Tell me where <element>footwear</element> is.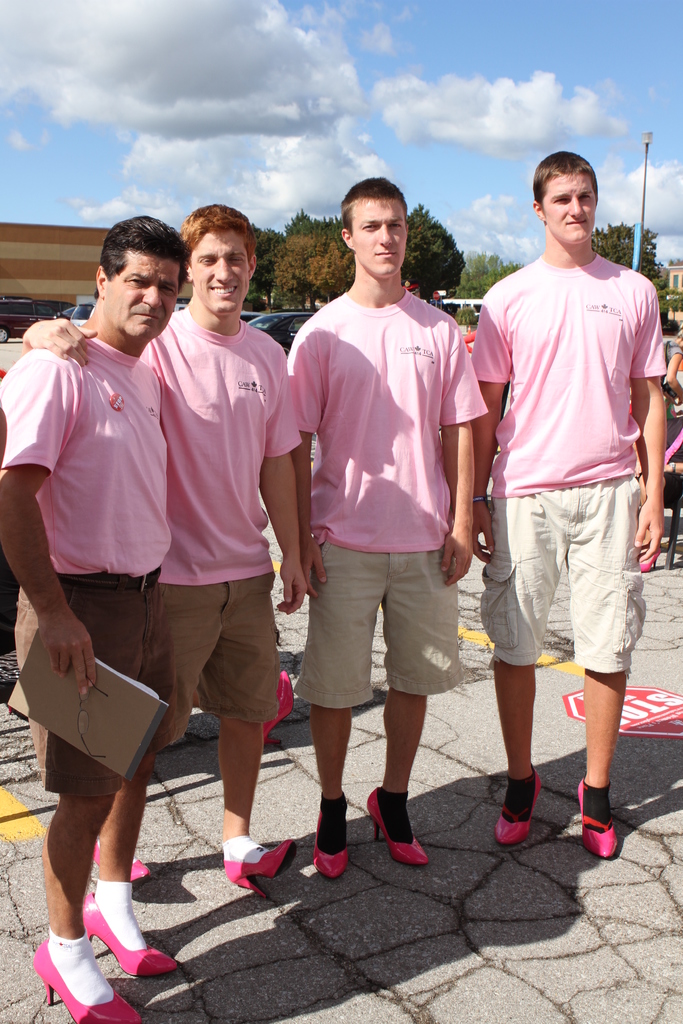
<element>footwear</element> is at BBox(579, 777, 620, 860).
